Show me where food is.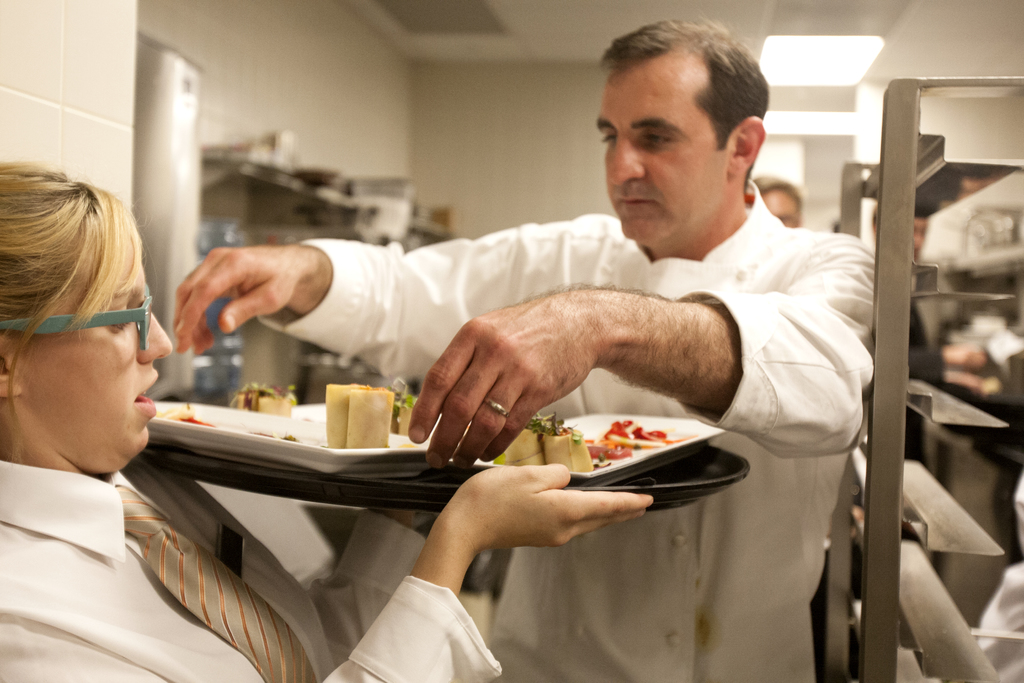
food is at box(326, 384, 371, 452).
